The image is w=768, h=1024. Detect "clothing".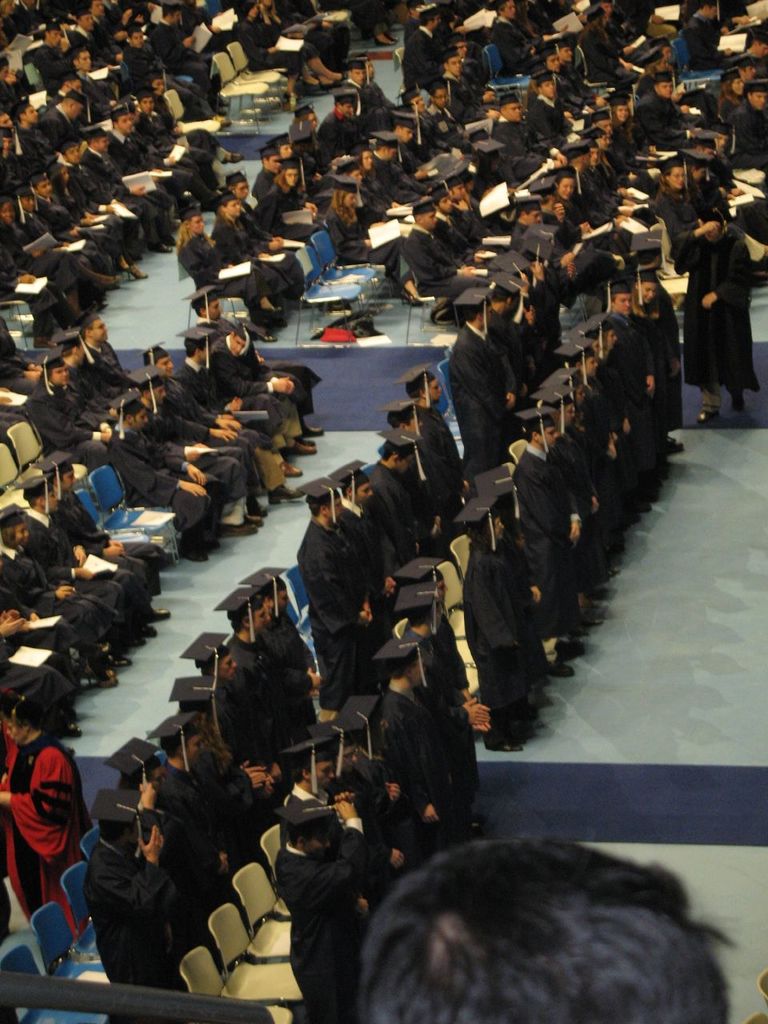
Detection: [107,421,218,546].
